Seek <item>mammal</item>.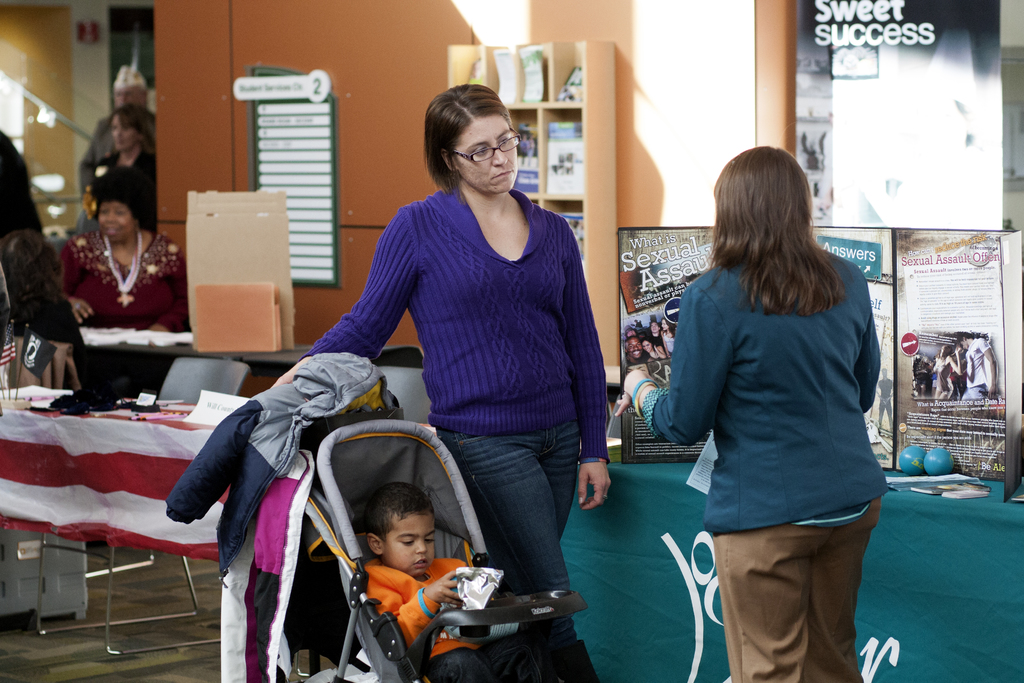
bbox=[626, 325, 636, 337].
